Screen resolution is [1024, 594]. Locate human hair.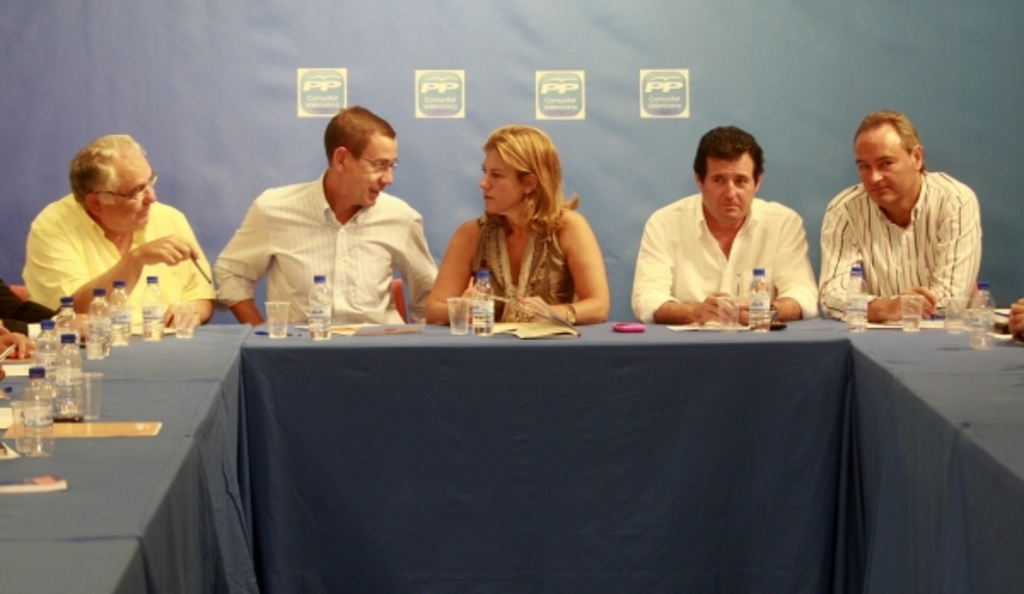
bbox=(65, 128, 140, 212).
